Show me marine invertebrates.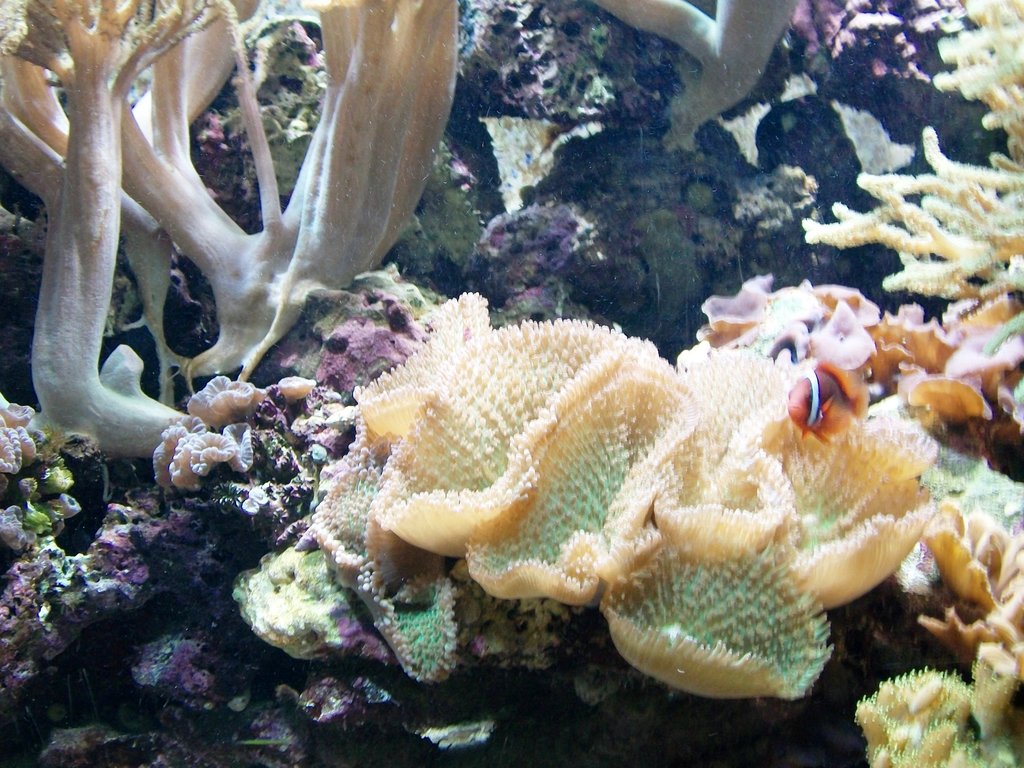
marine invertebrates is here: locate(0, 390, 77, 511).
